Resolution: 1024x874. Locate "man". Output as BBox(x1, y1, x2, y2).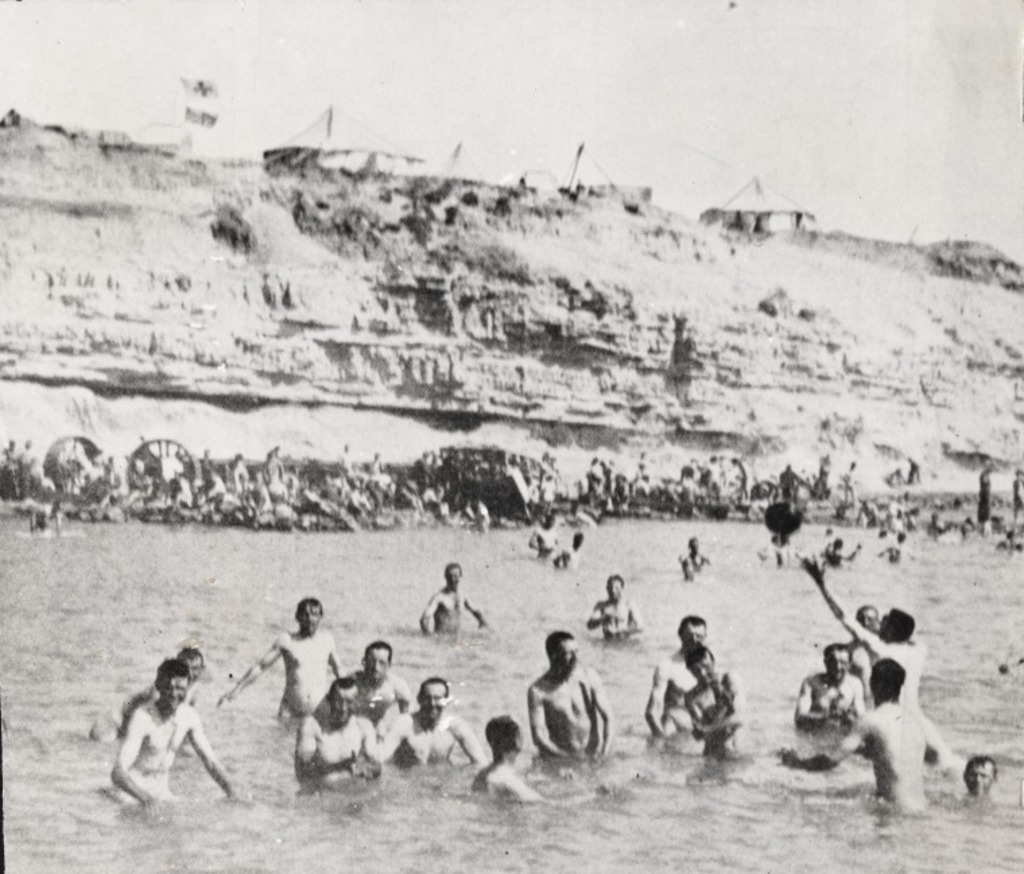
BBox(218, 601, 346, 725).
